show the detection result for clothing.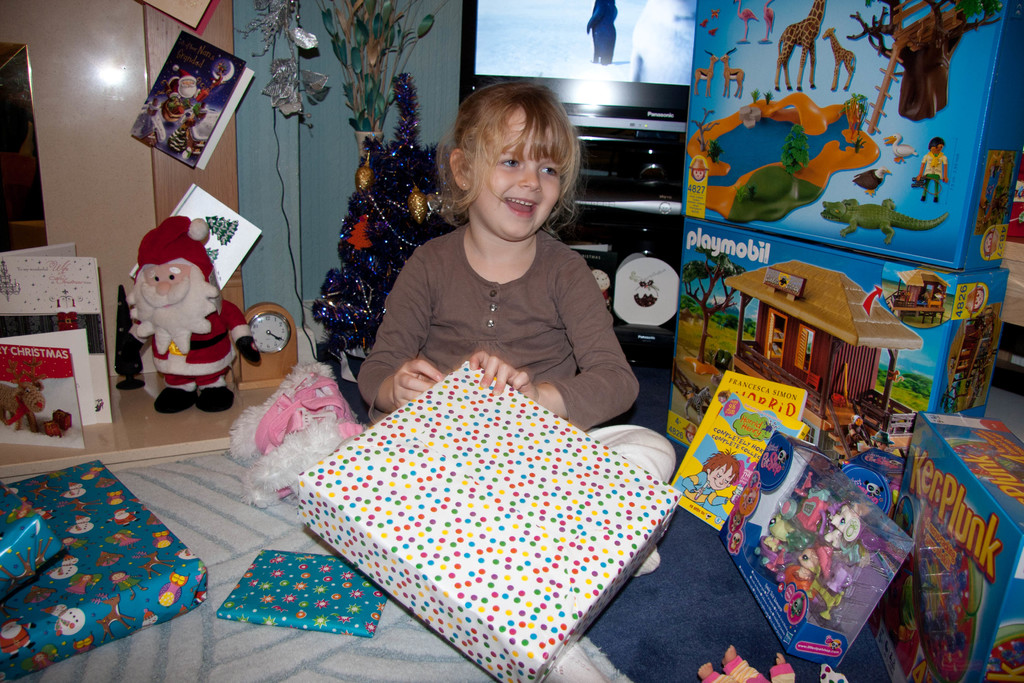
rect(921, 152, 948, 197).
